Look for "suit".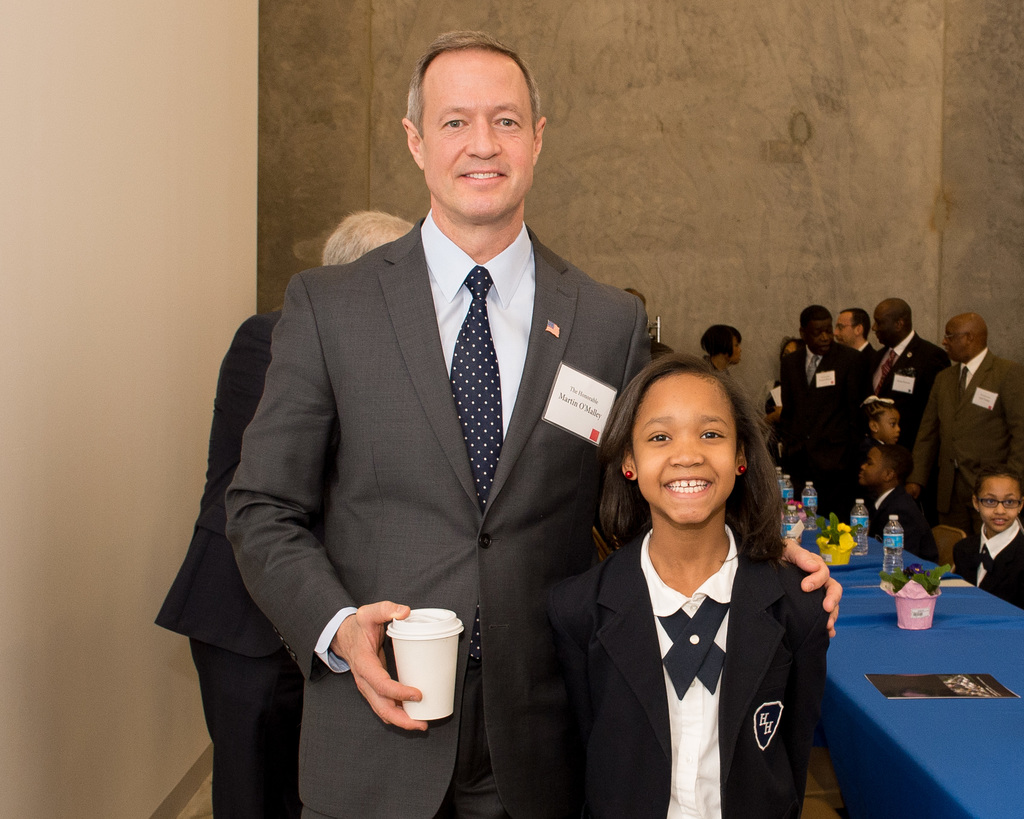
Found: <bbox>860, 340, 883, 361</bbox>.
